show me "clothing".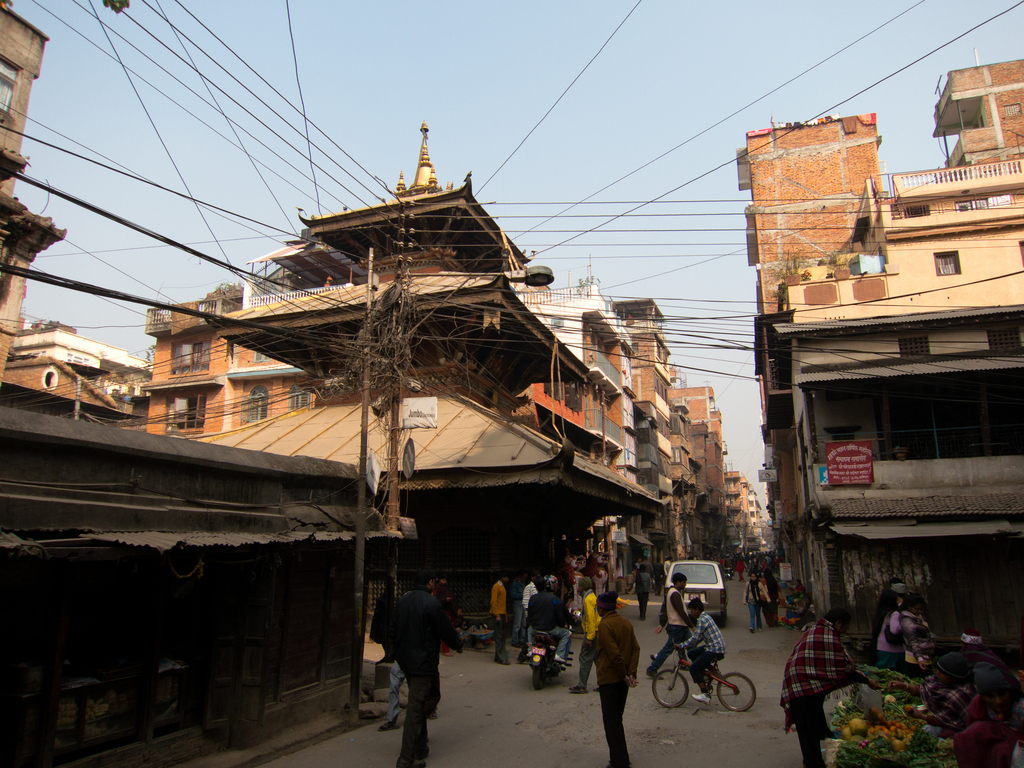
"clothing" is here: region(588, 617, 642, 767).
